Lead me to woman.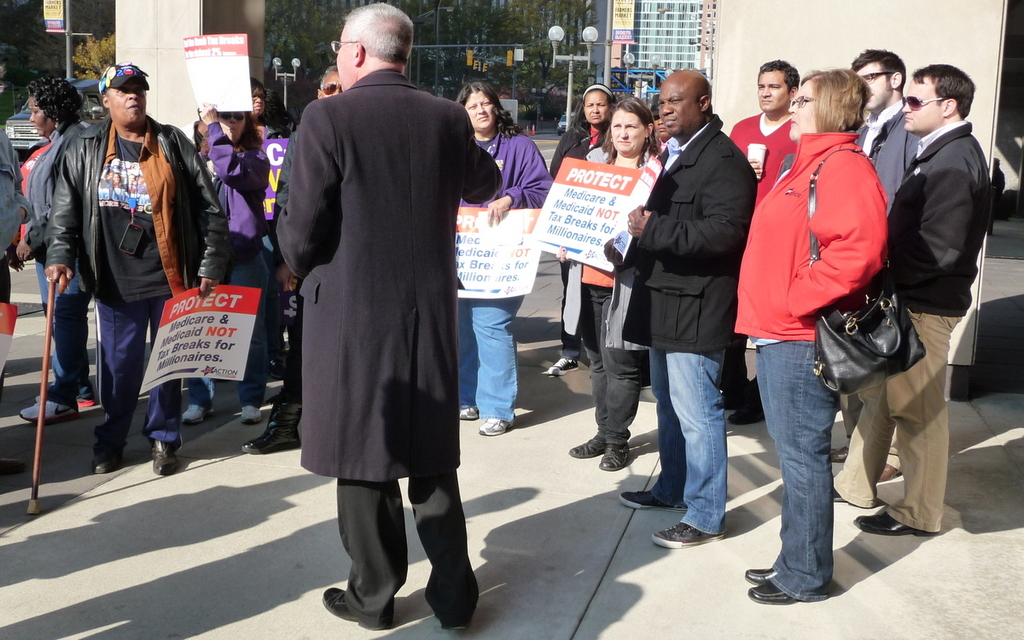
Lead to locate(556, 94, 664, 471).
